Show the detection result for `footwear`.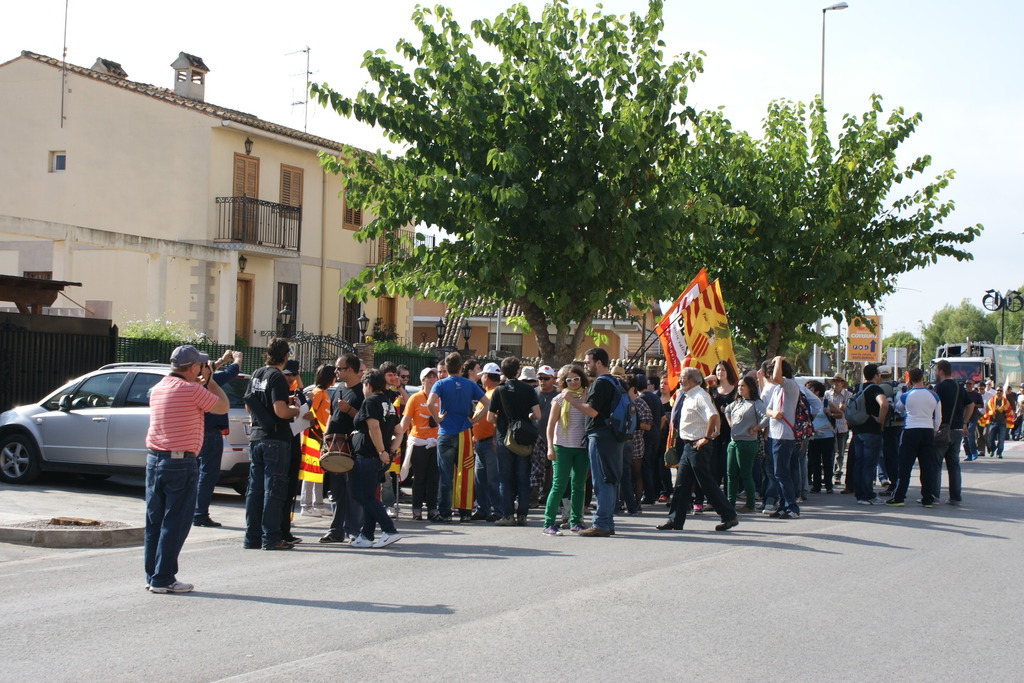
left=771, top=507, right=800, bottom=520.
